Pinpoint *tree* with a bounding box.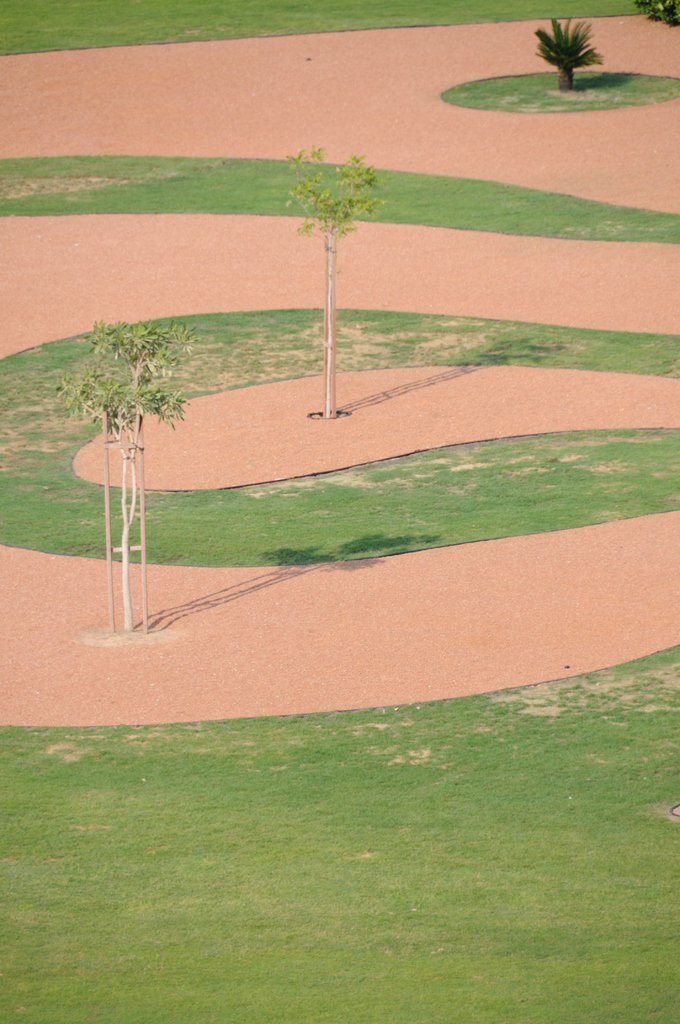
box=[266, 140, 389, 390].
